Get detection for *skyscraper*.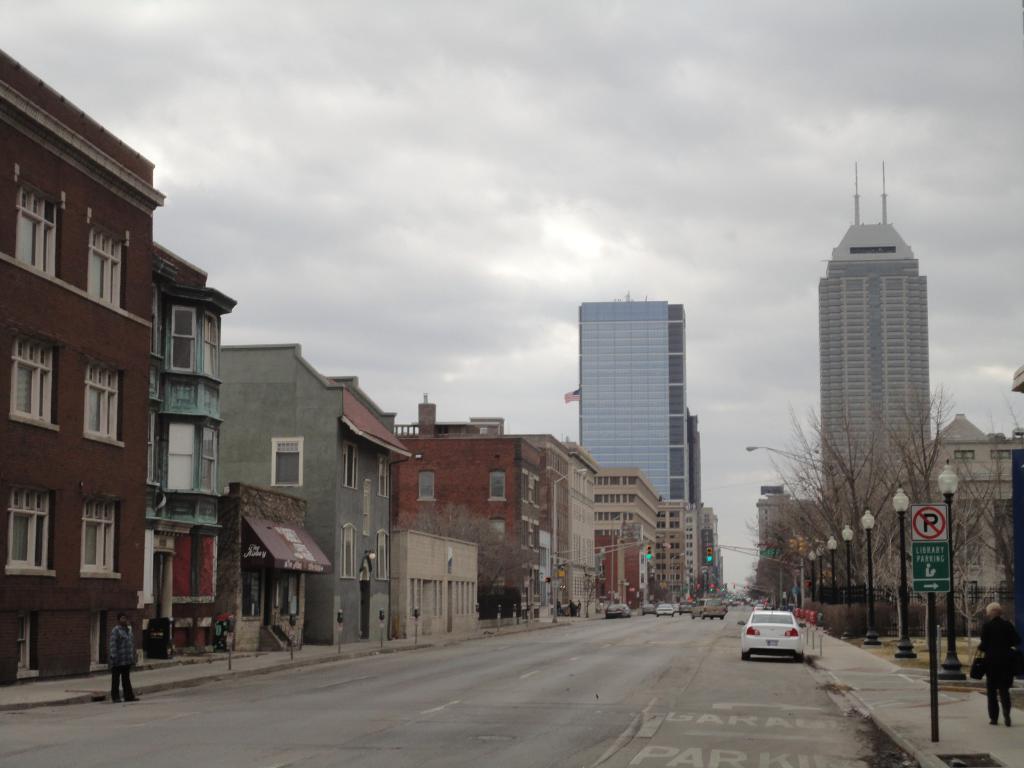
Detection: select_region(822, 163, 932, 498).
